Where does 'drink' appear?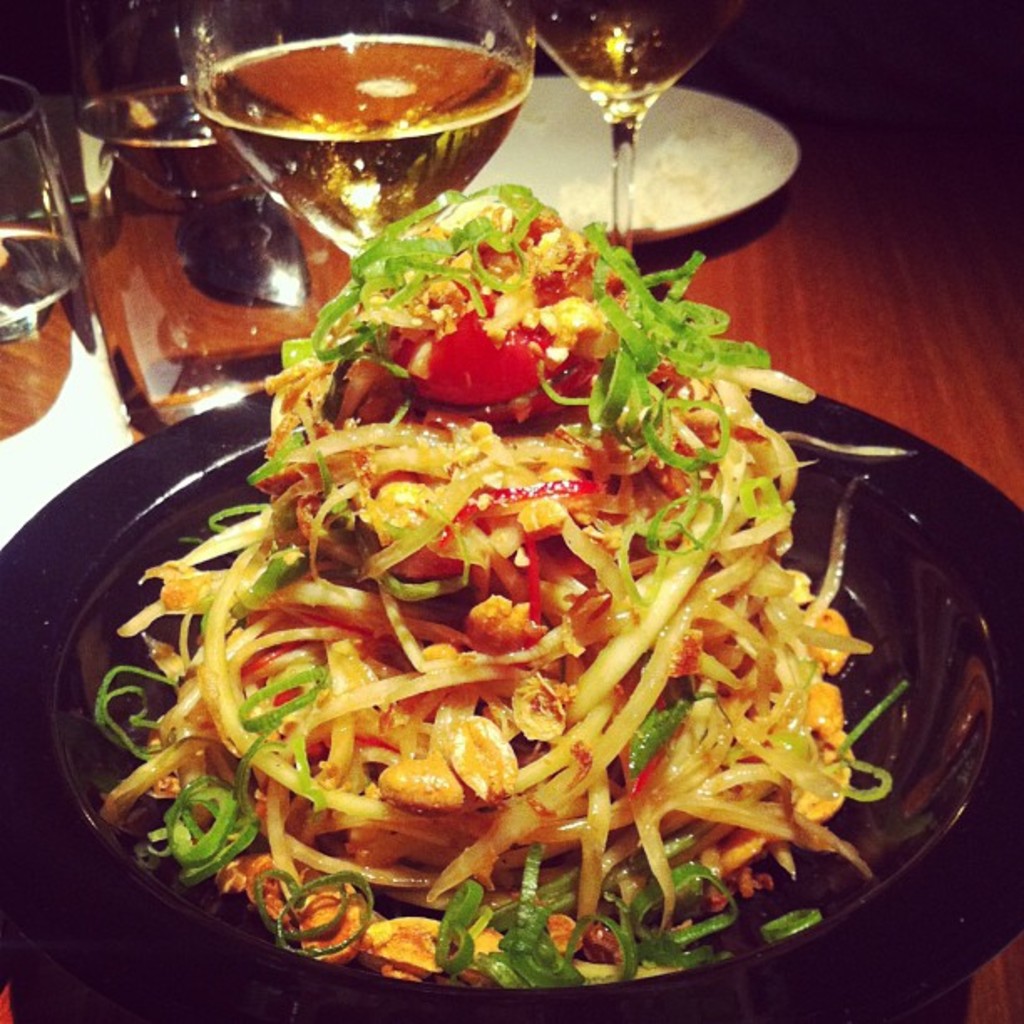
Appears at select_region(505, 0, 741, 256).
